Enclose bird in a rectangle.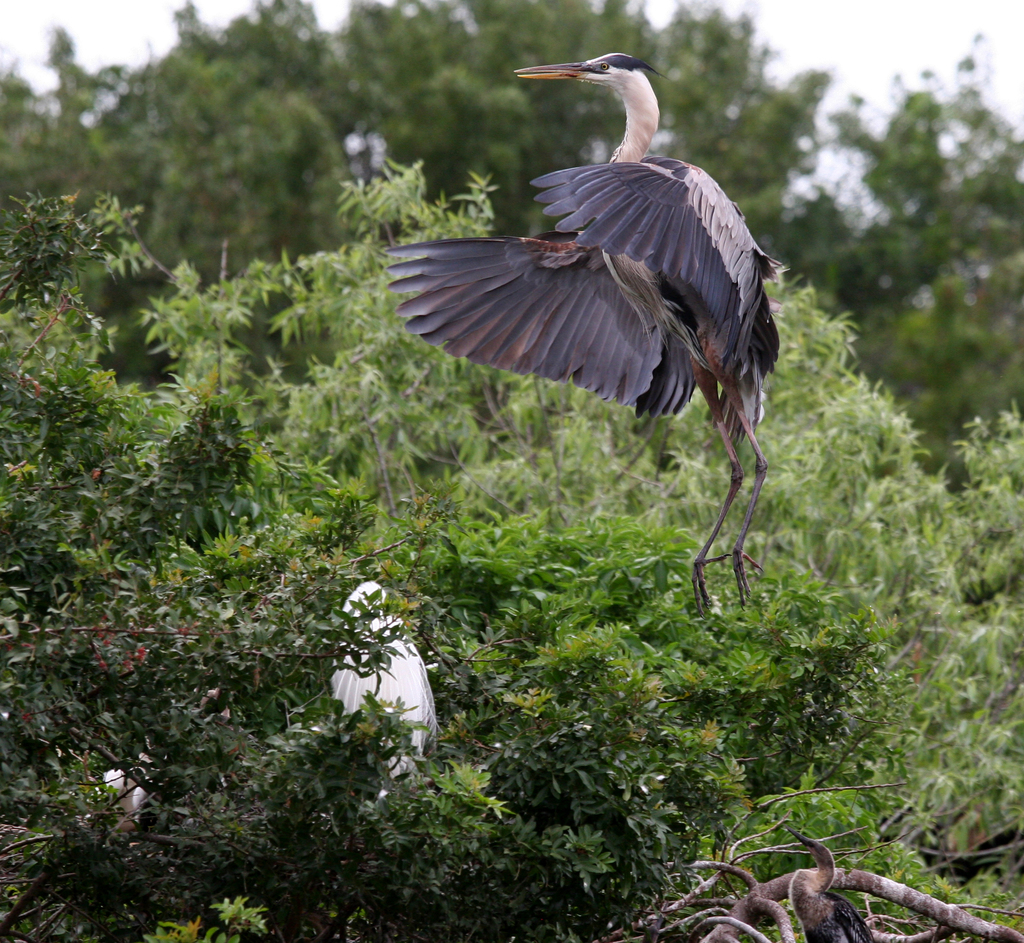
{"left": 369, "top": 72, "right": 791, "bottom": 627}.
